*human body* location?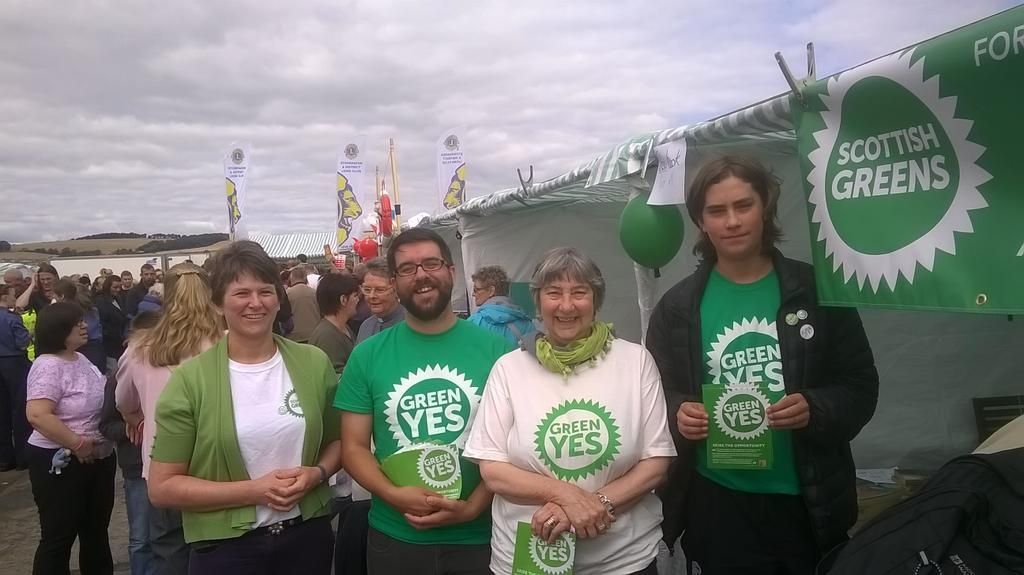
detection(358, 311, 423, 547)
